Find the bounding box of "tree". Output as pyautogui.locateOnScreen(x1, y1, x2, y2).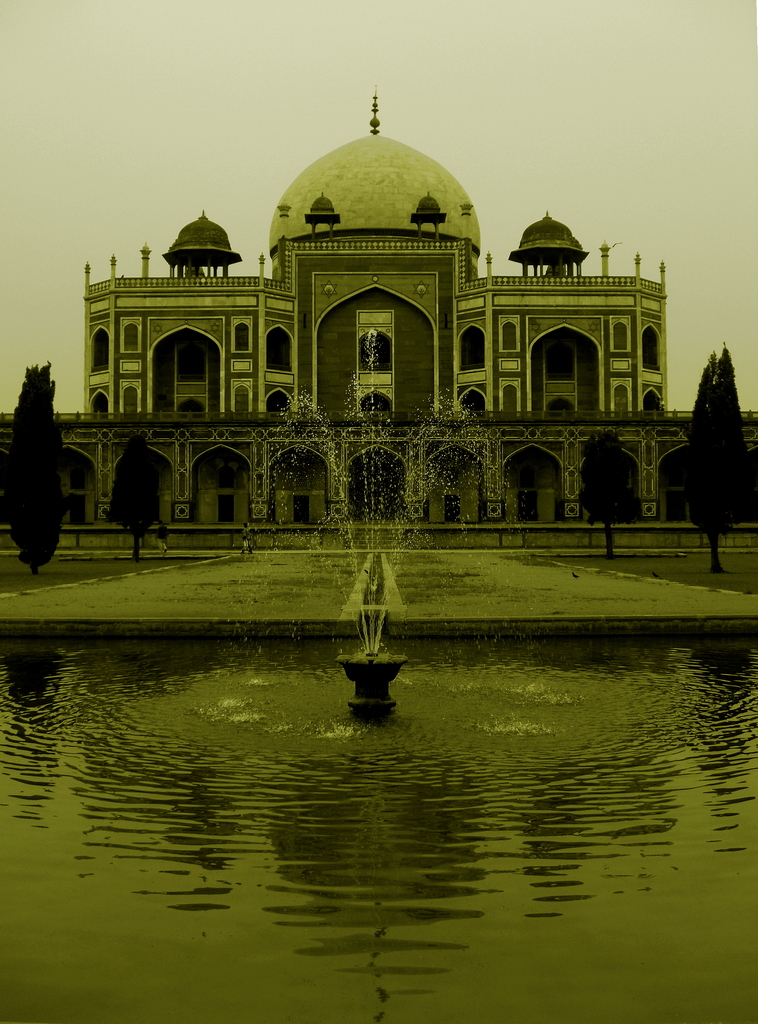
pyautogui.locateOnScreen(9, 340, 63, 553).
